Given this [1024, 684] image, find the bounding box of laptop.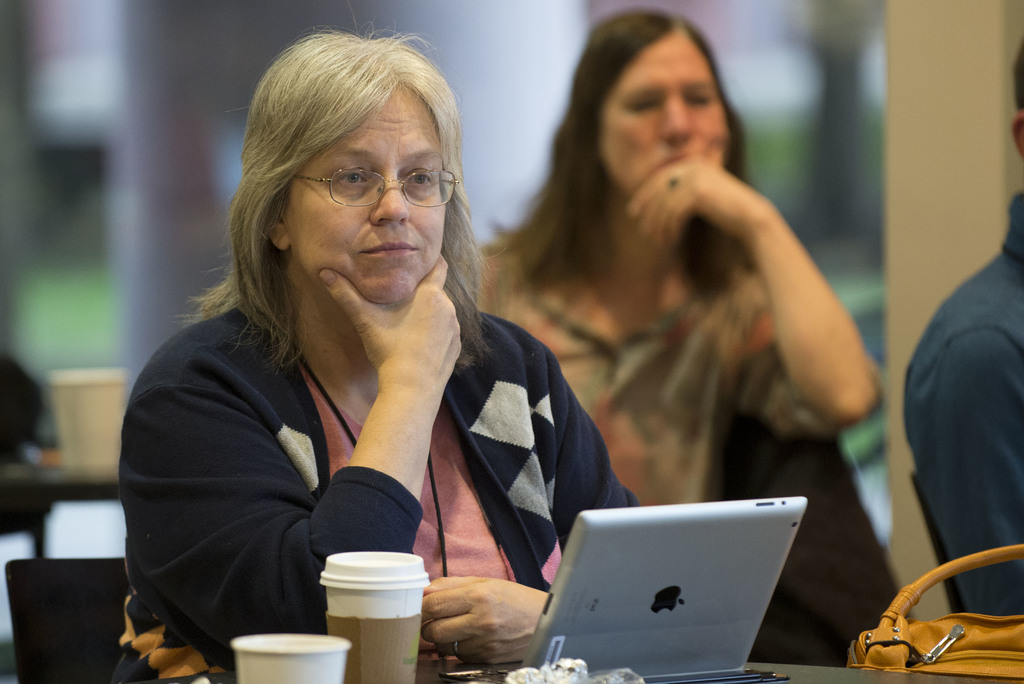
[515,491,821,673].
